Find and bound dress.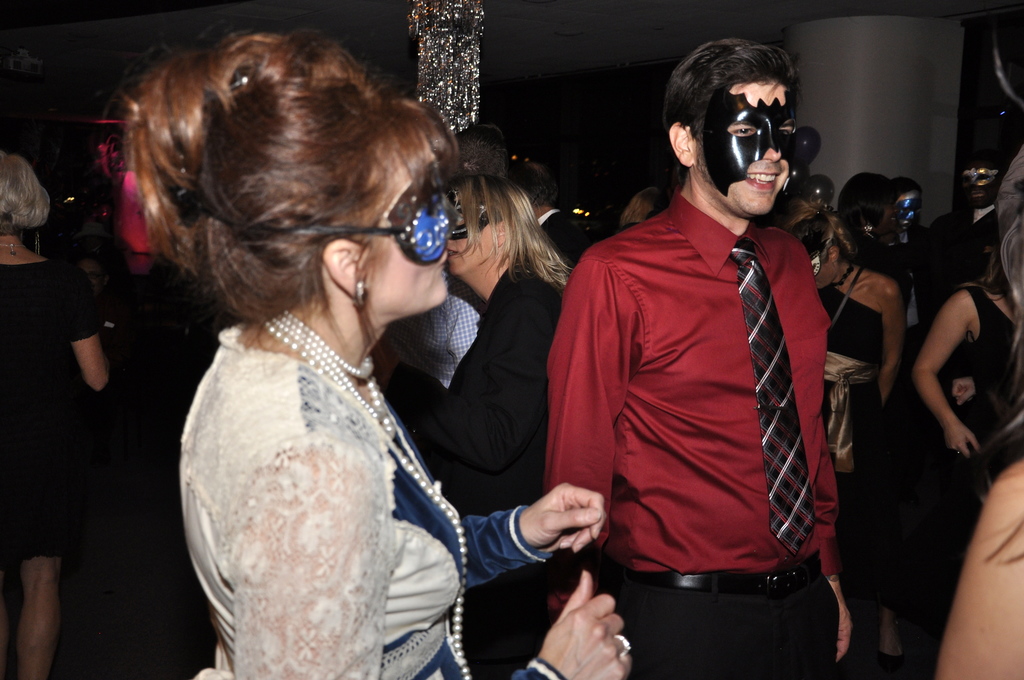
Bound: left=0, top=257, right=100, bottom=567.
